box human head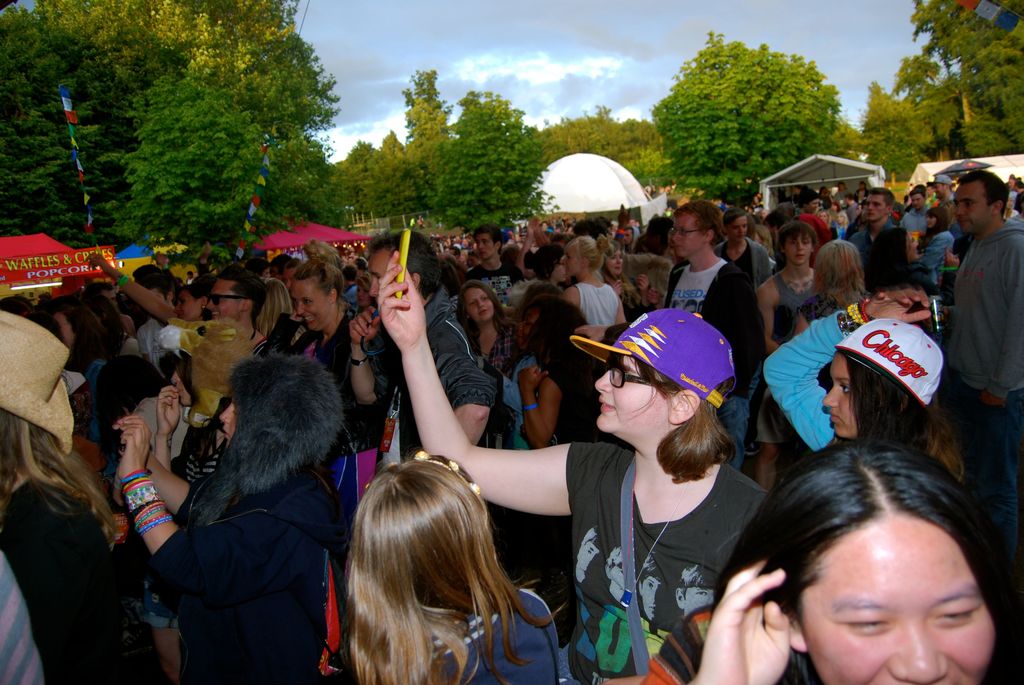
x1=817, y1=240, x2=865, y2=283
